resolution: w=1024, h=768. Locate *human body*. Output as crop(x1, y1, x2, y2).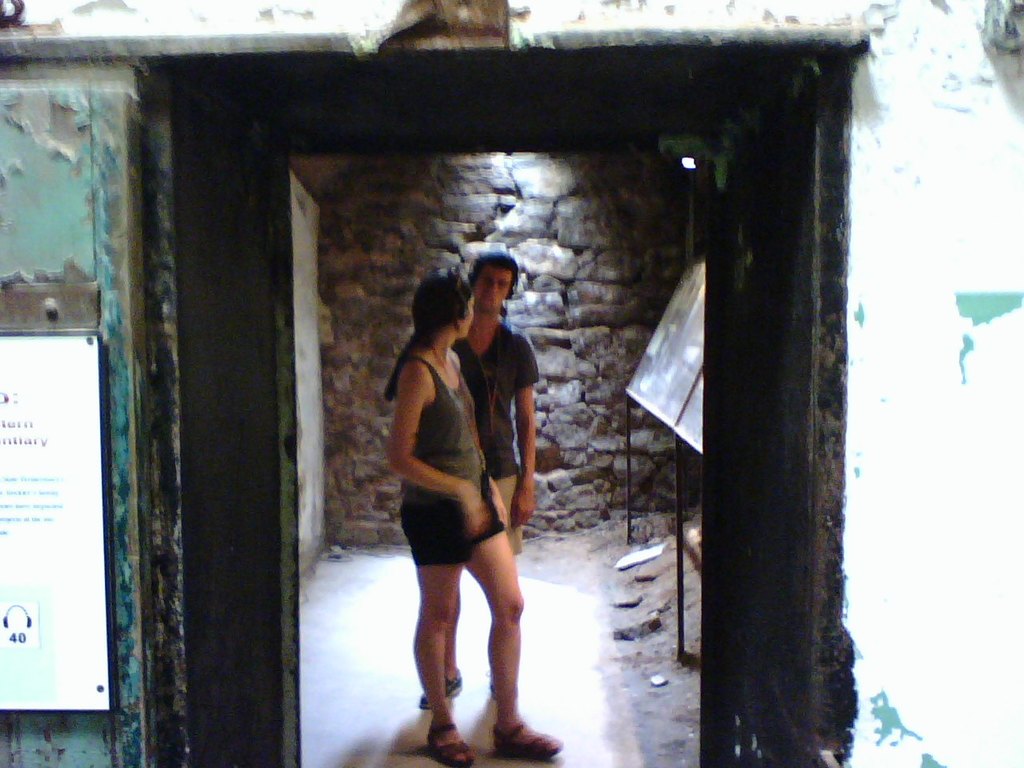
crop(418, 250, 535, 710).
